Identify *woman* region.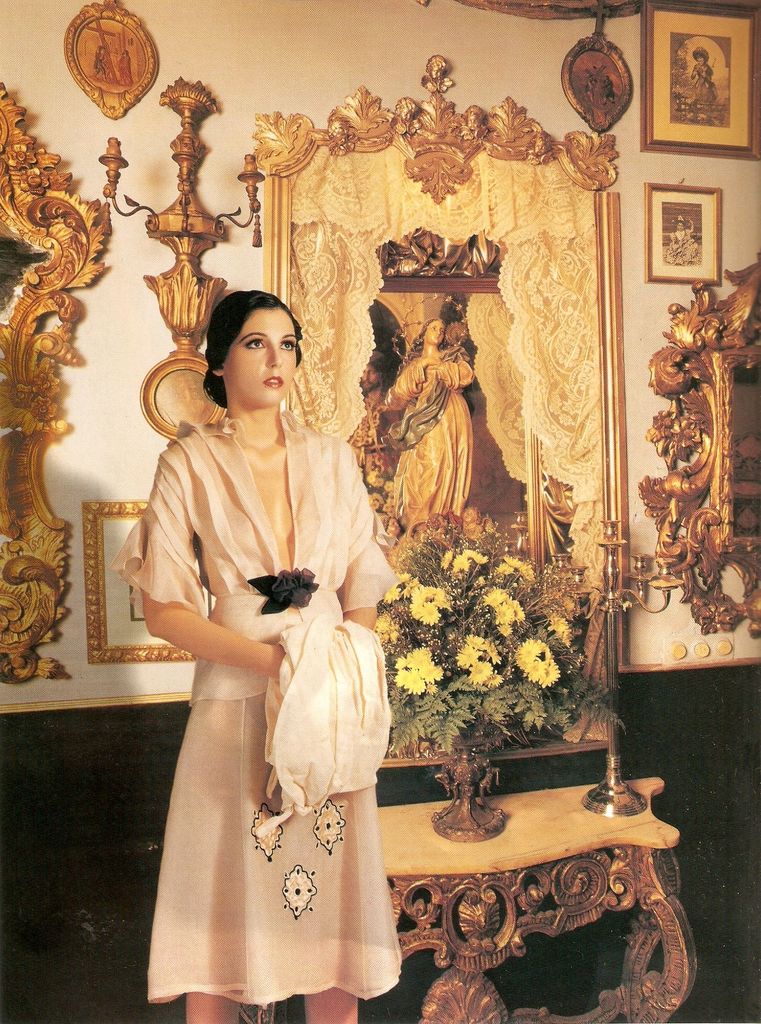
Region: box=[114, 287, 402, 1023].
